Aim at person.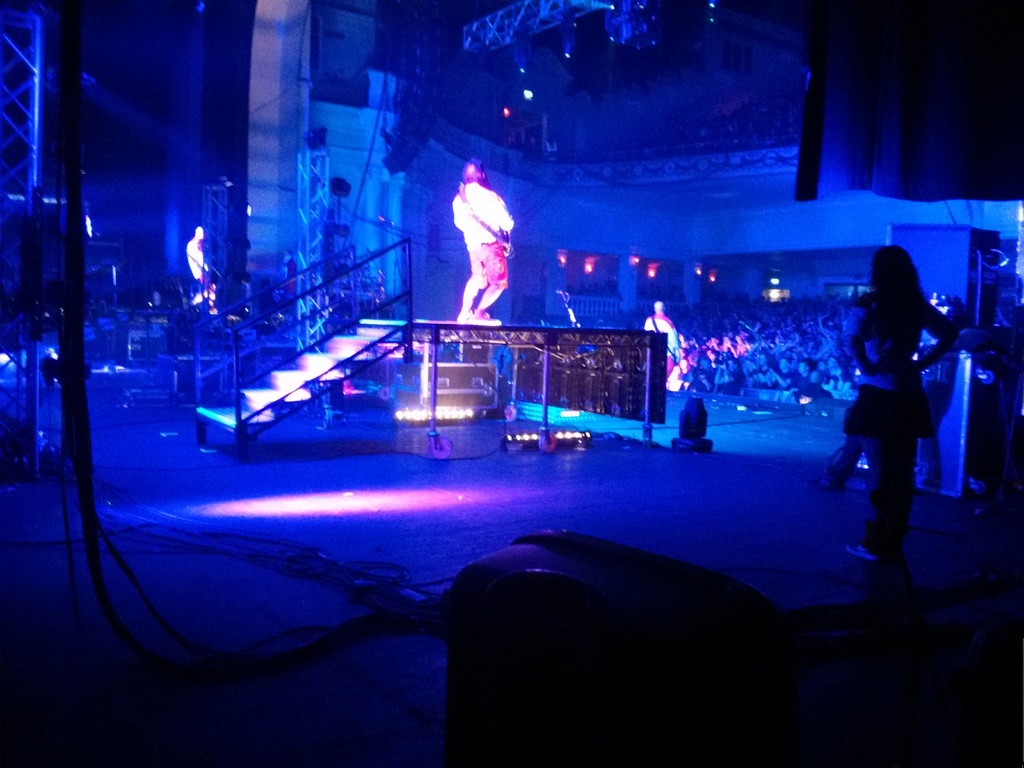
Aimed at (843, 243, 958, 561).
